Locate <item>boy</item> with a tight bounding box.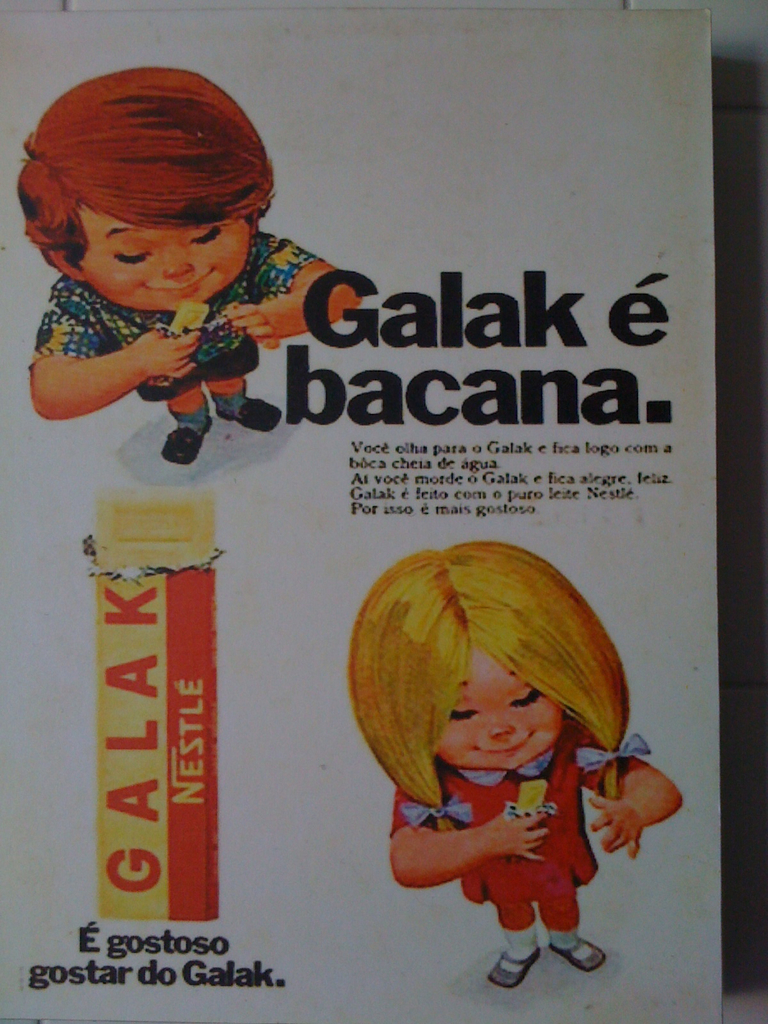
x1=19 y1=68 x2=363 y2=465.
